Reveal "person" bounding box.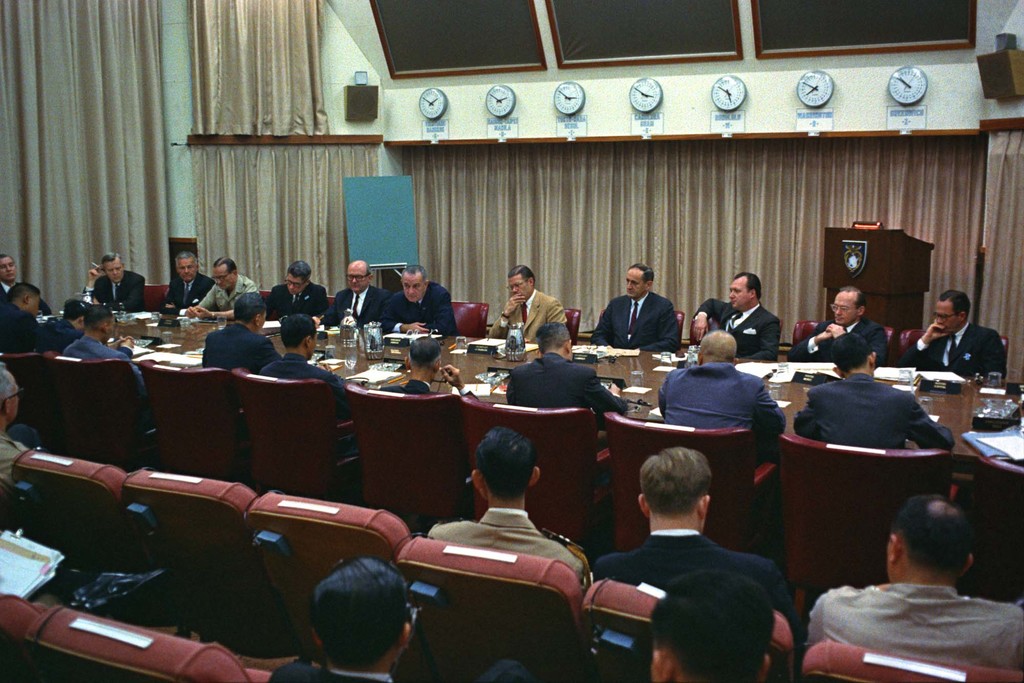
Revealed: x1=593 y1=446 x2=783 y2=620.
